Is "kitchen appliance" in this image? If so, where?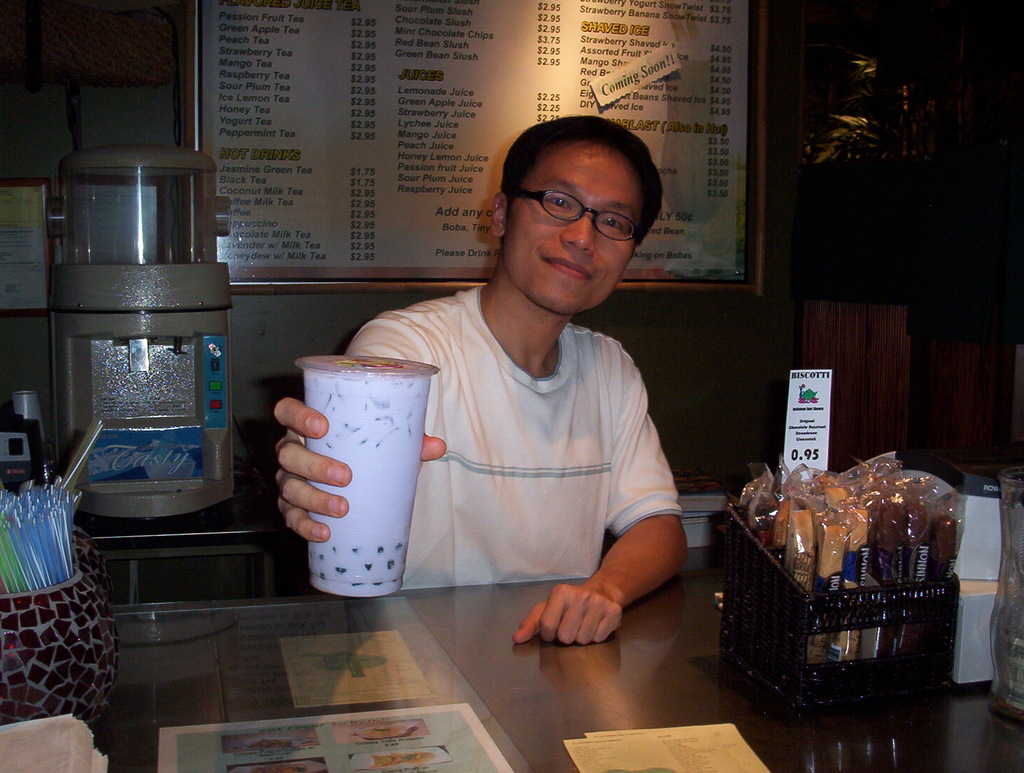
Yes, at <box>47,147,239,521</box>.
